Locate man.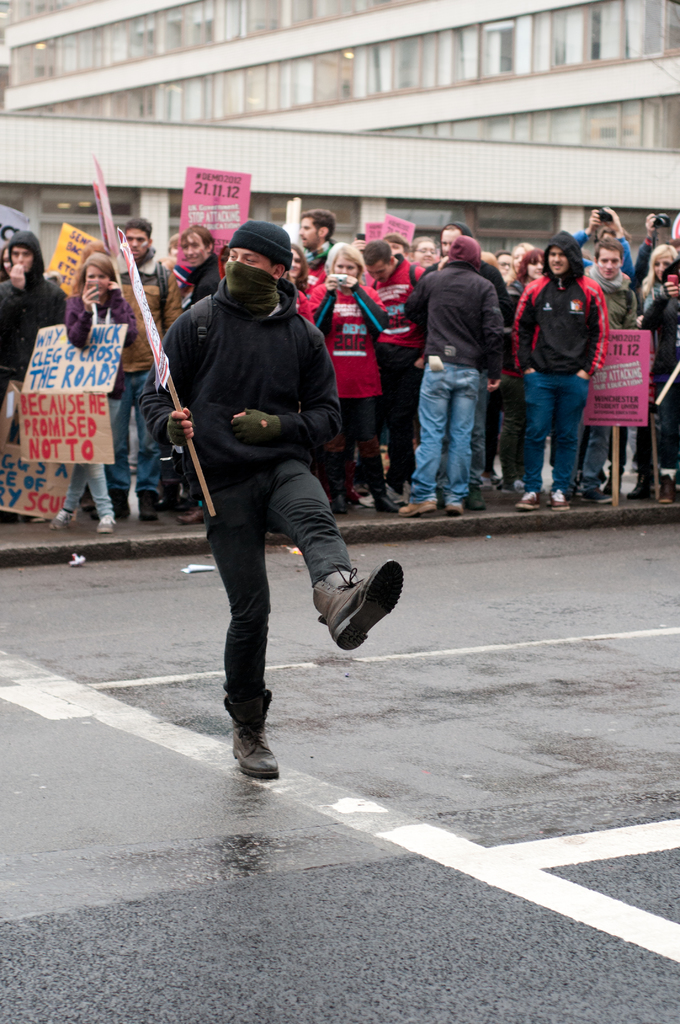
Bounding box: bbox=[293, 212, 336, 300].
